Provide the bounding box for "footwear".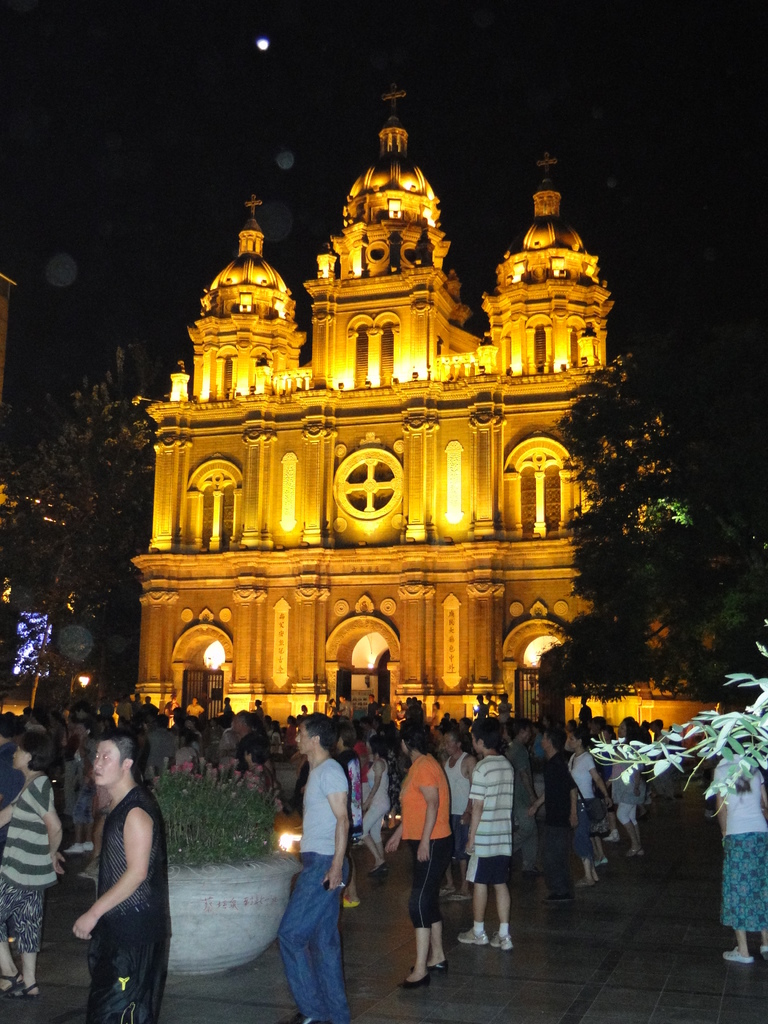
412,960,452,977.
